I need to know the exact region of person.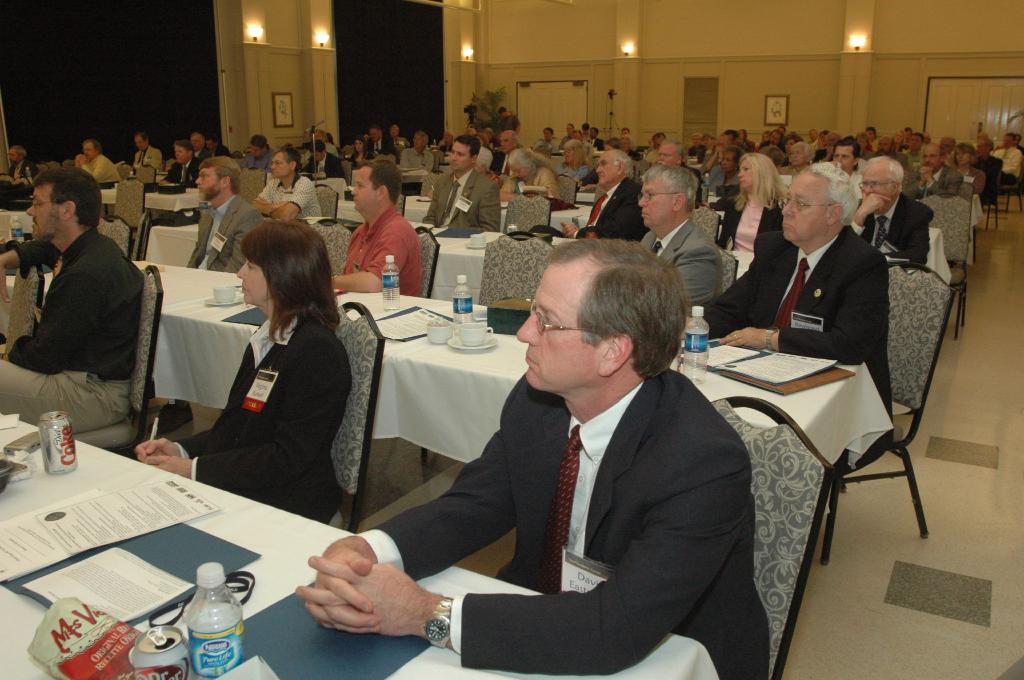
Region: x1=0, y1=168, x2=144, y2=437.
